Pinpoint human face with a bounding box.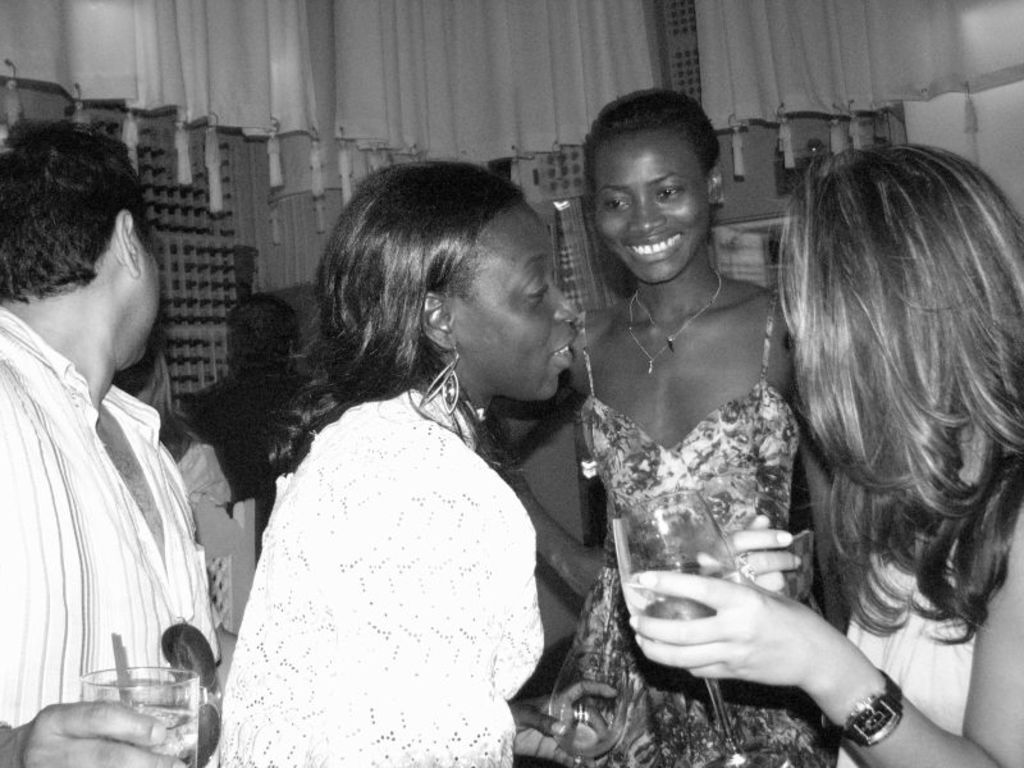
[452,202,580,403].
